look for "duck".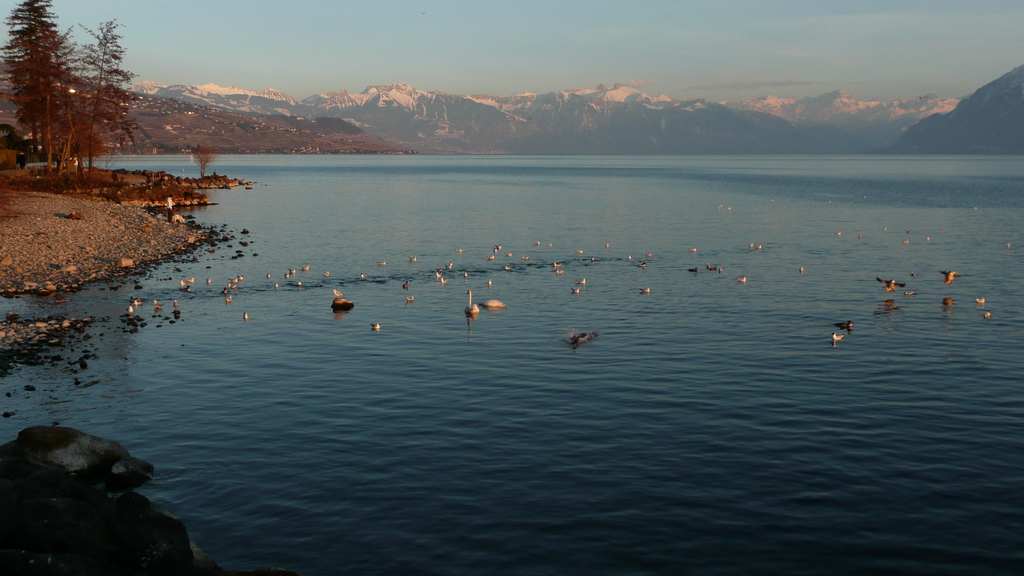
Found: Rect(756, 238, 762, 249).
